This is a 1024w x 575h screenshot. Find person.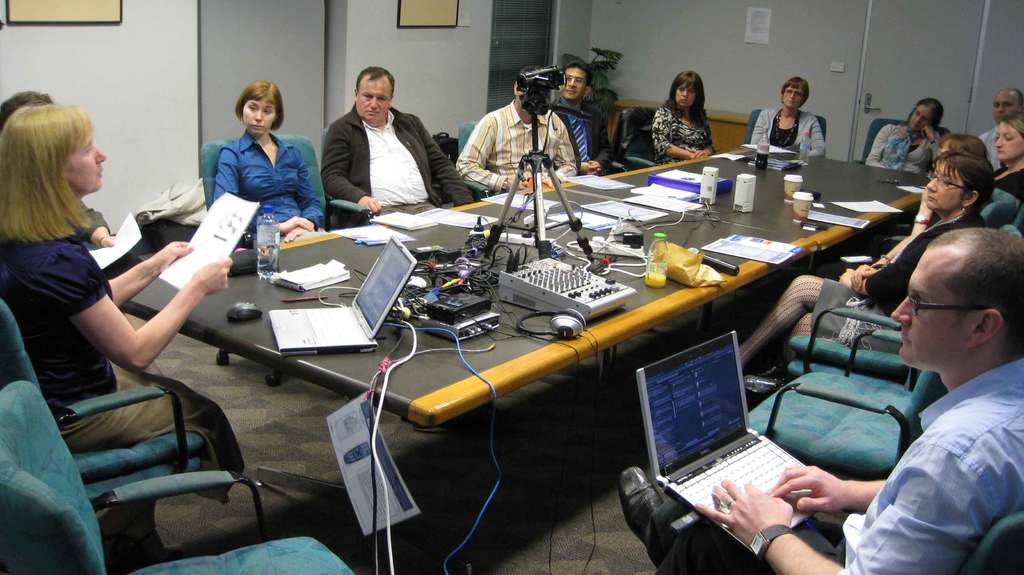
Bounding box: rect(459, 64, 581, 195).
